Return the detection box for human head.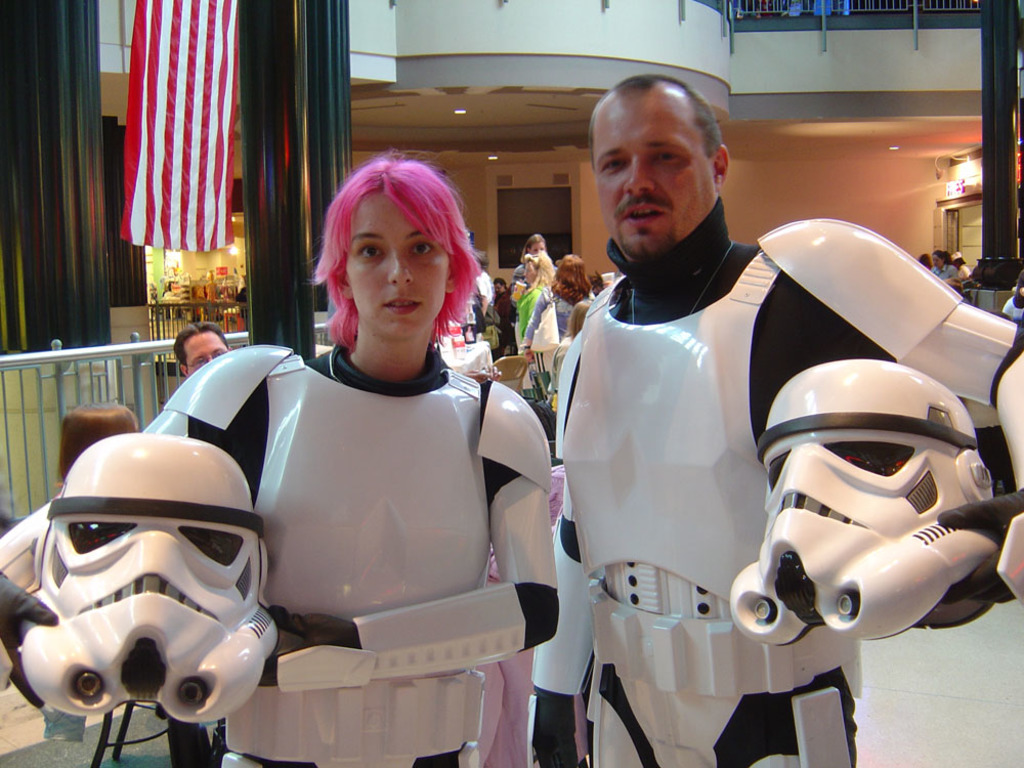
Rect(582, 72, 736, 248).
